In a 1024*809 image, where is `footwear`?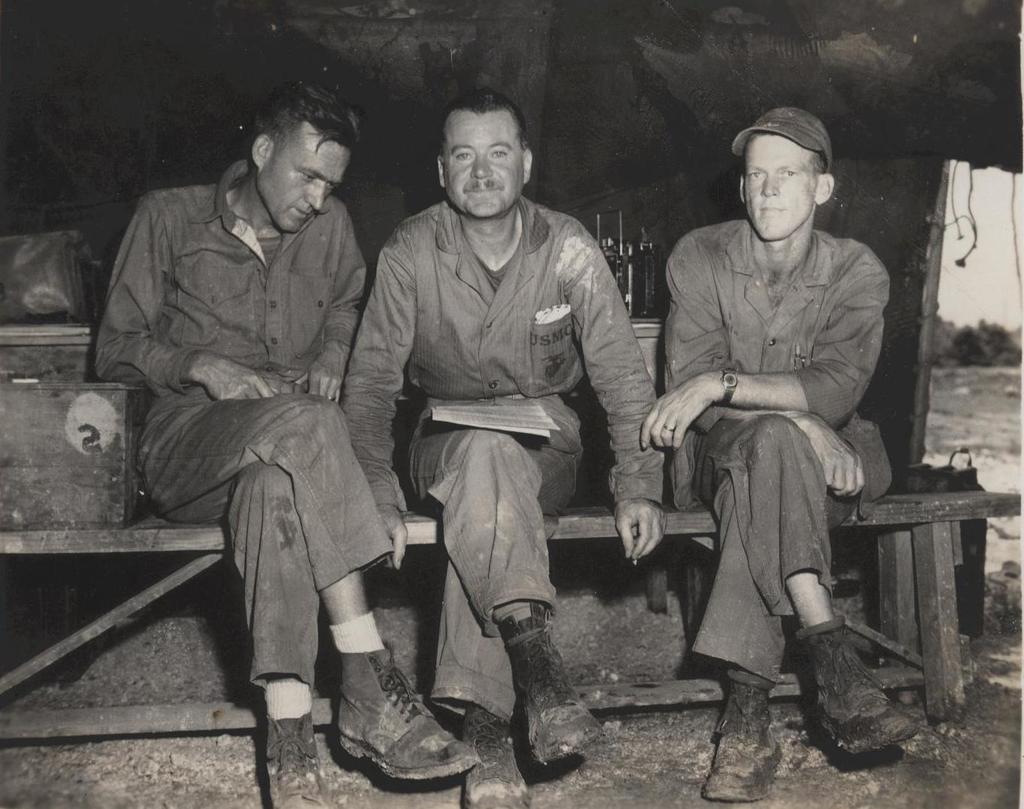
(495, 589, 610, 780).
